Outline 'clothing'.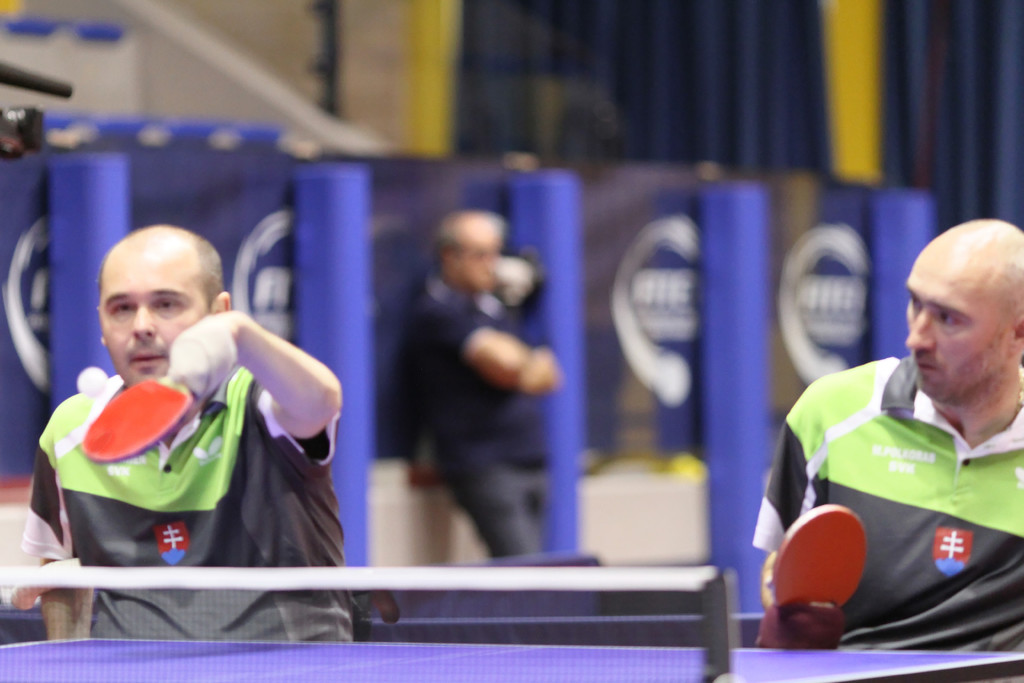
Outline: Rect(771, 330, 1023, 658).
